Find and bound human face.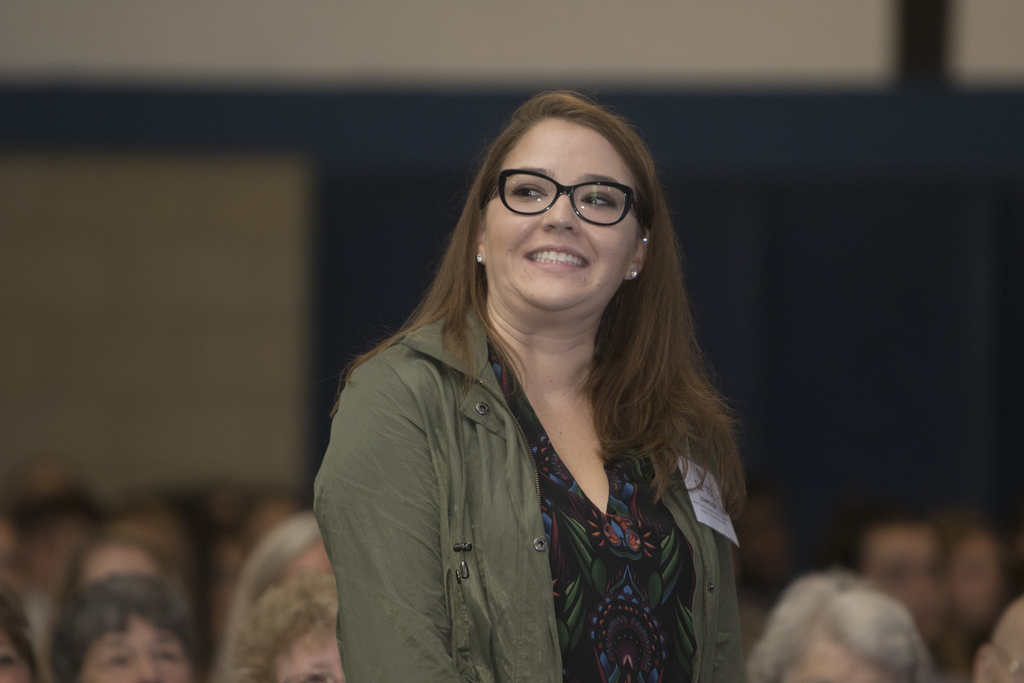
Bound: {"left": 960, "top": 533, "right": 1000, "bottom": 617}.
